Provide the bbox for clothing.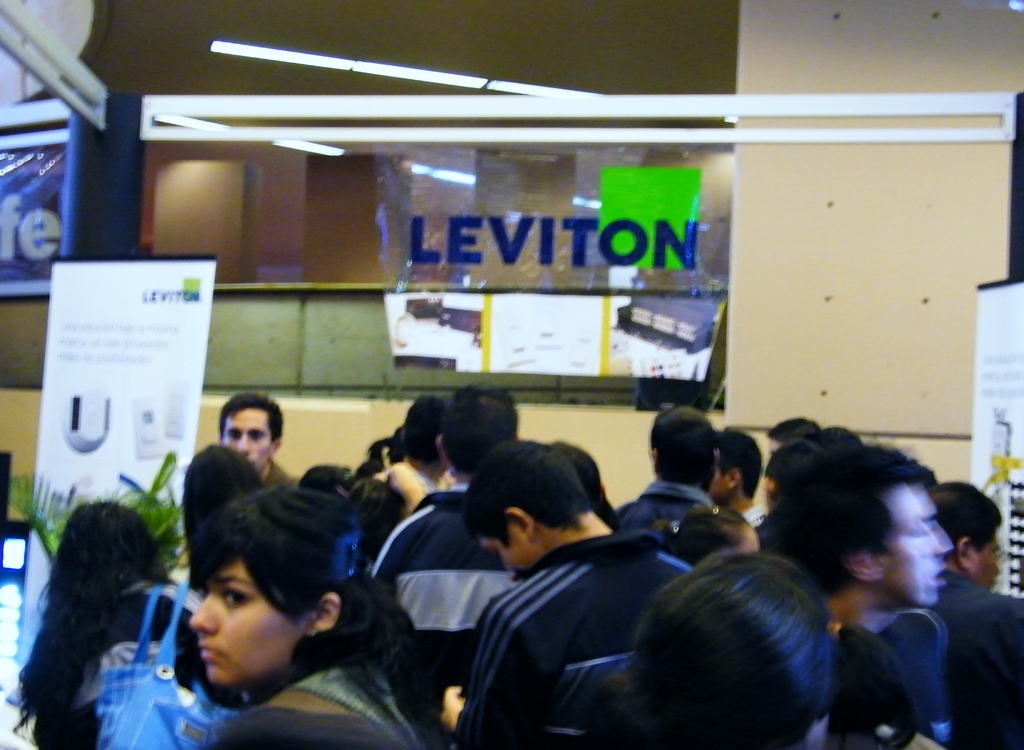
[371,484,524,717].
